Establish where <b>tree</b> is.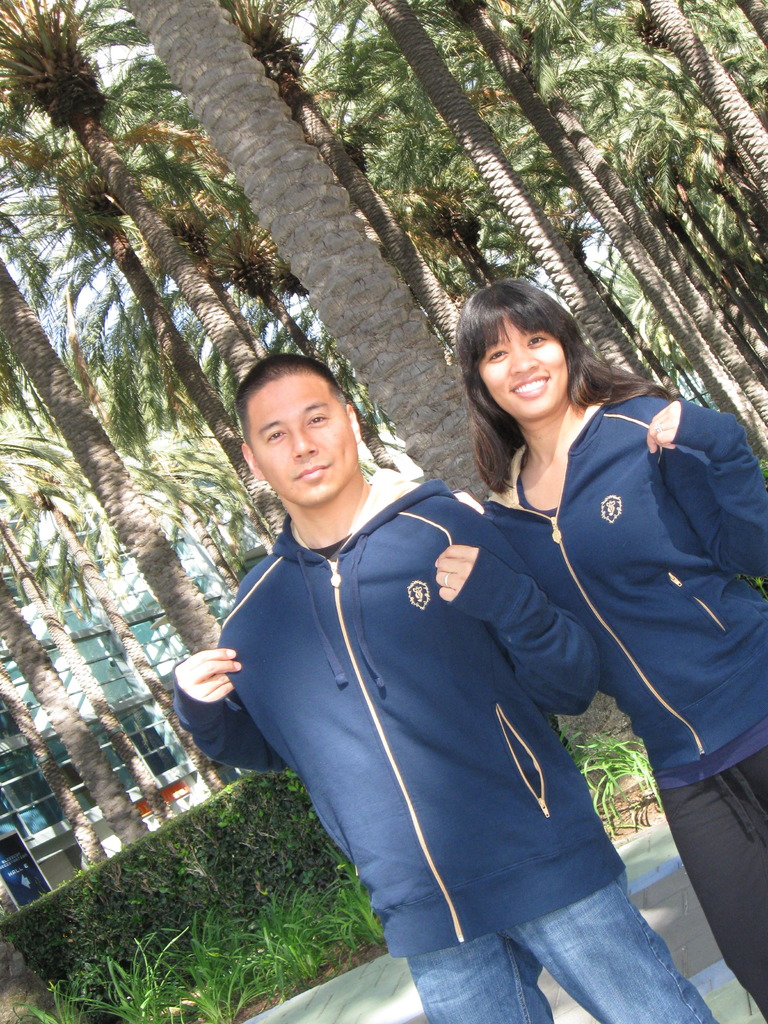
Established at box=[127, 0, 483, 502].
